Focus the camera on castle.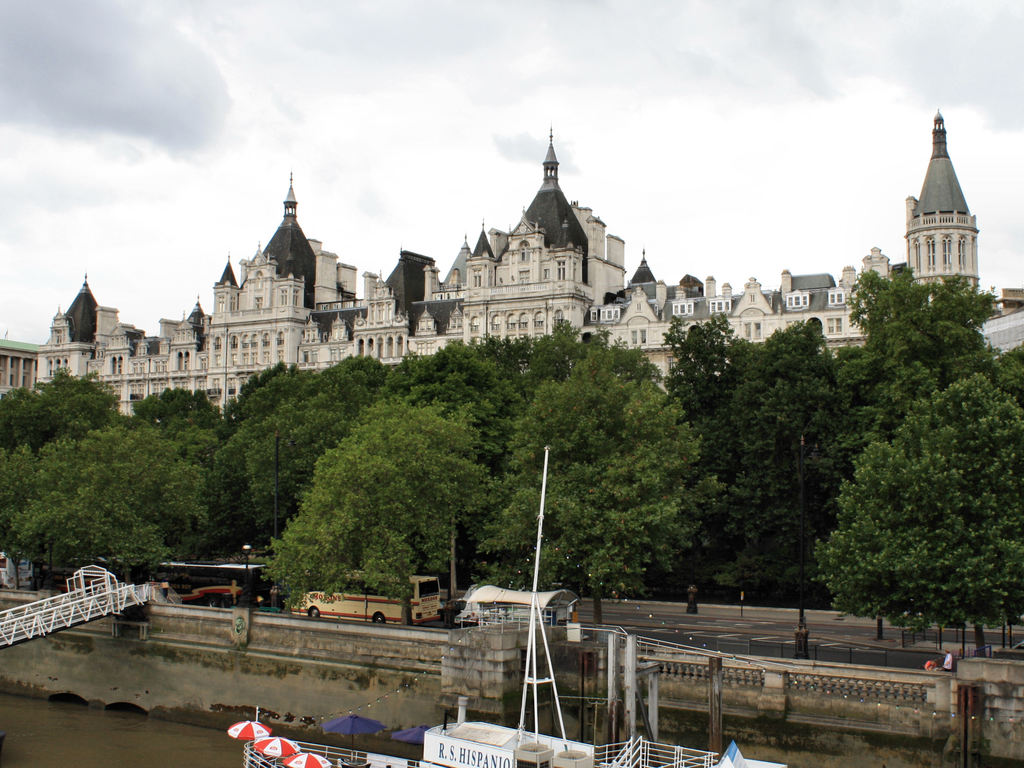
Focus region: crop(32, 131, 934, 448).
